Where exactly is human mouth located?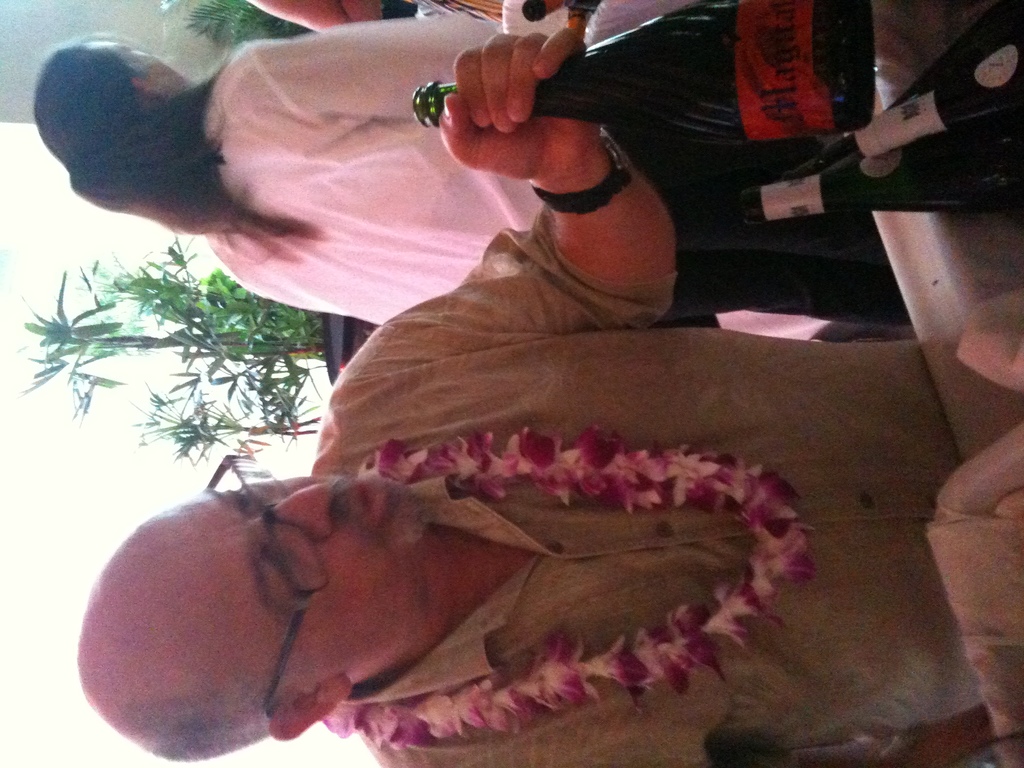
Its bounding box is 345,477,392,531.
